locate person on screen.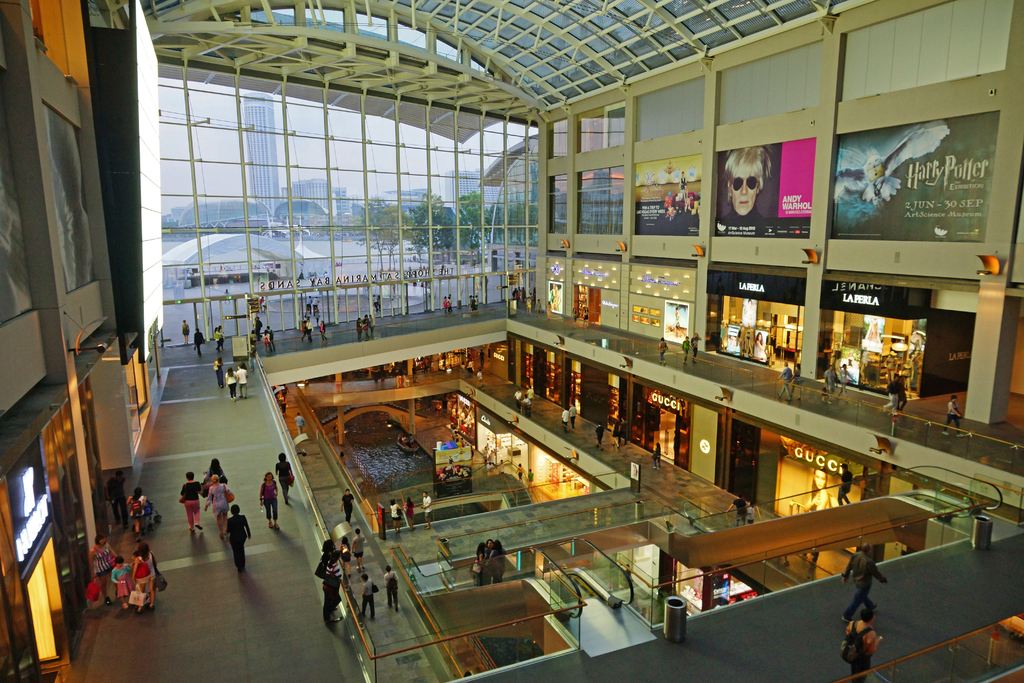
On screen at (left=839, top=537, right=893, bottom=621).
